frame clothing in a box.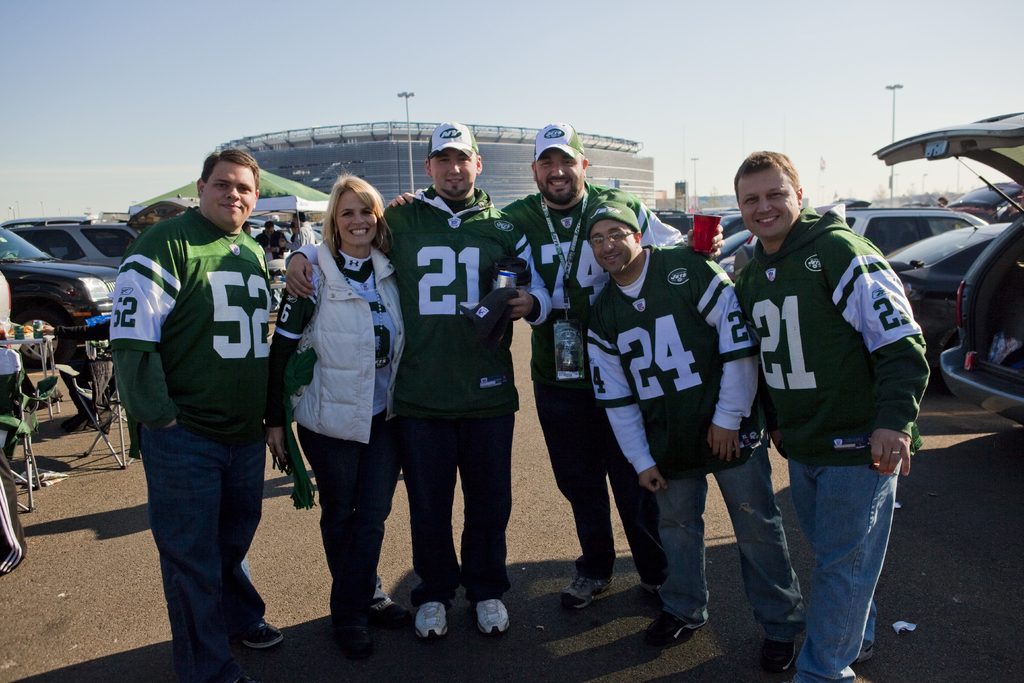
264, 227, 409, 649.
